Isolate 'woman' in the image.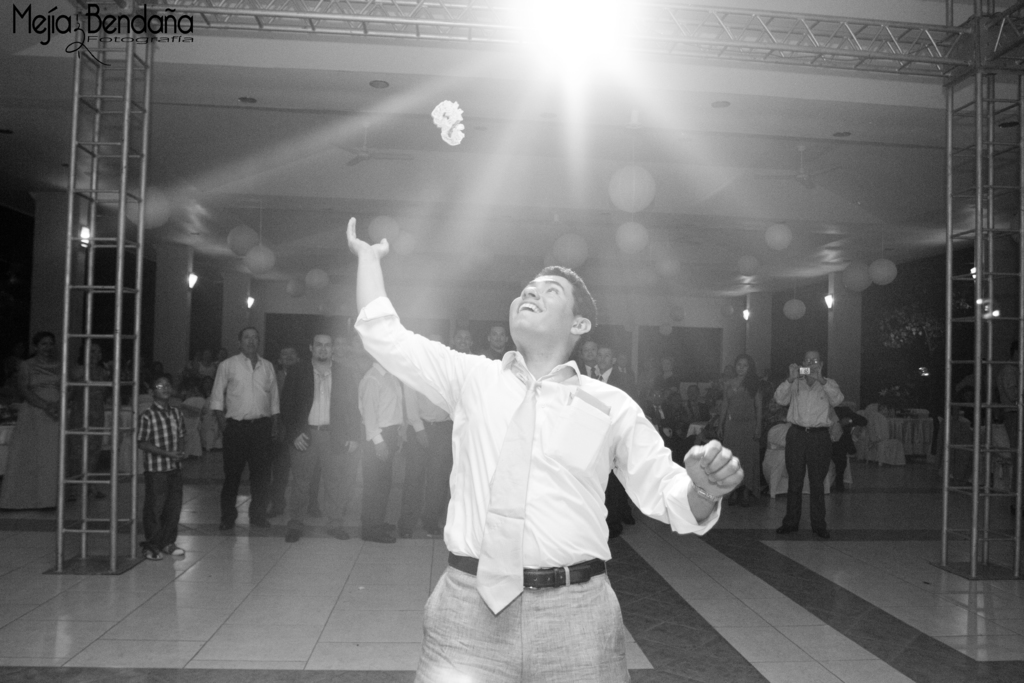
Isolated region: crop(716, 352, 764, 507).
